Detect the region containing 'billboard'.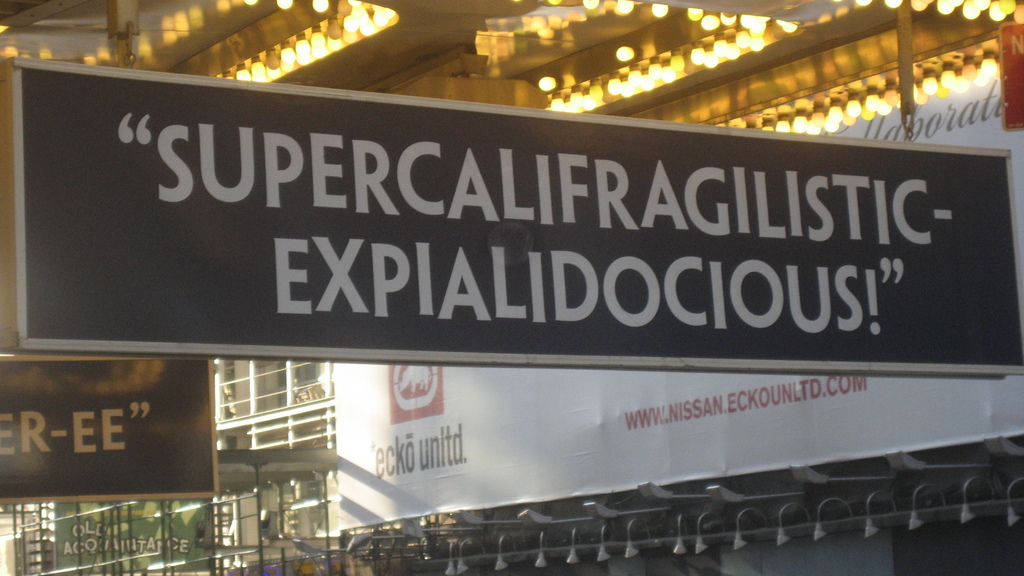
<bbox>2, 120, 1023, 372</bbox>.
